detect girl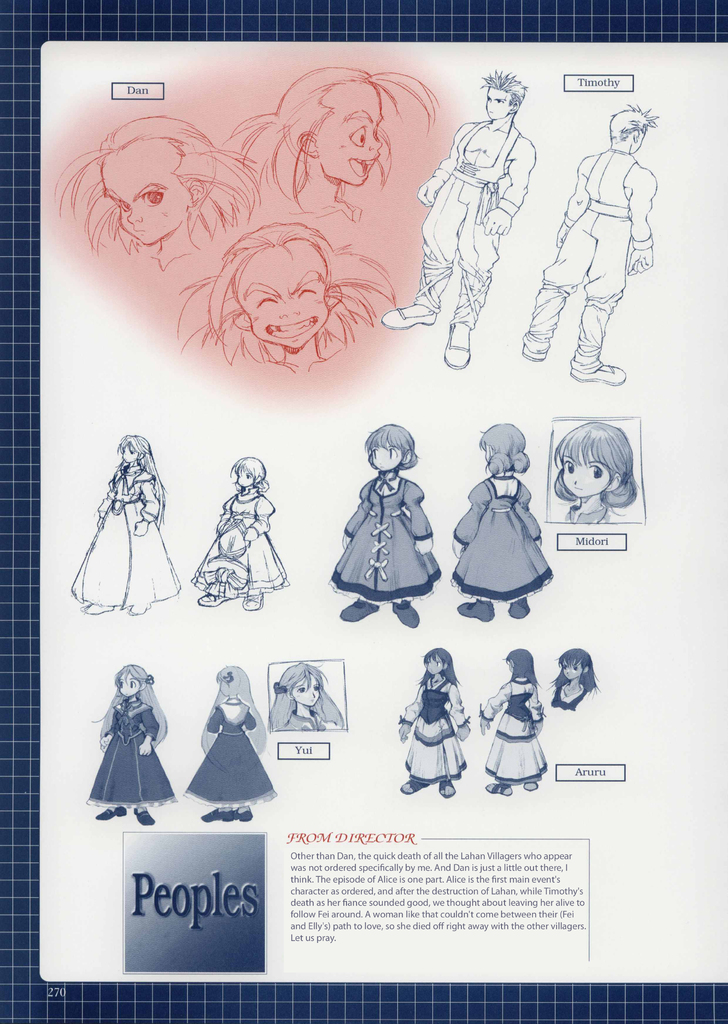
crop(185, 666, 269, 822)
